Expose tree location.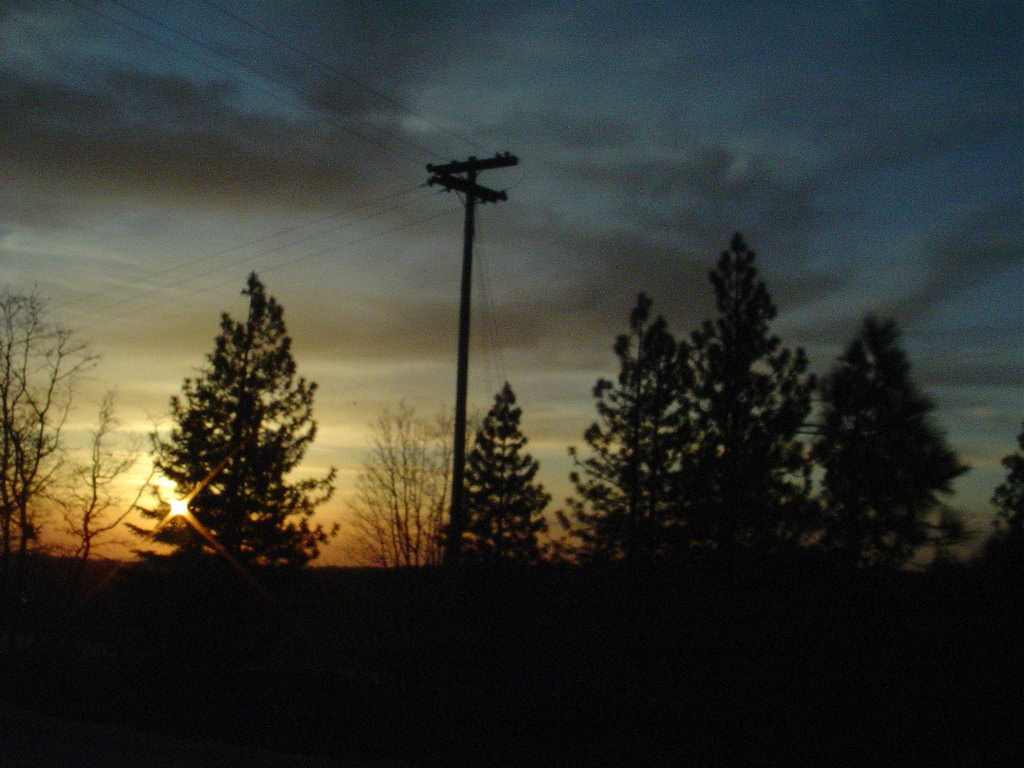
Exposed at box(810, 310, 972, 606).
